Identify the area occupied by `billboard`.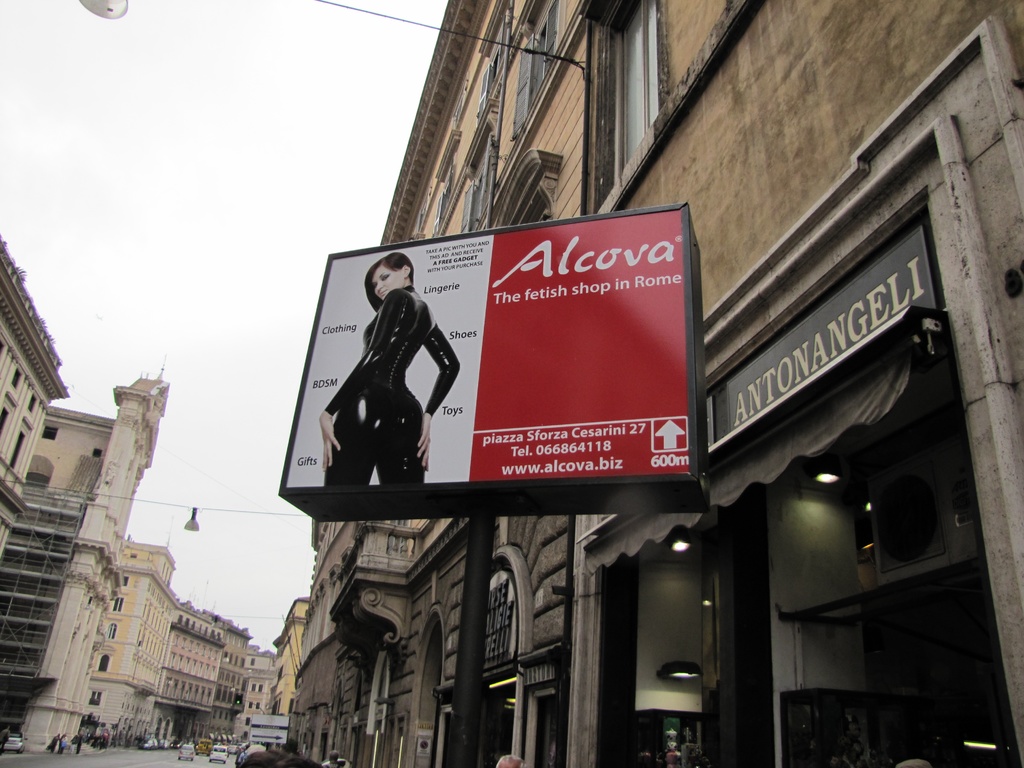
Area: 282 212 696 486.
